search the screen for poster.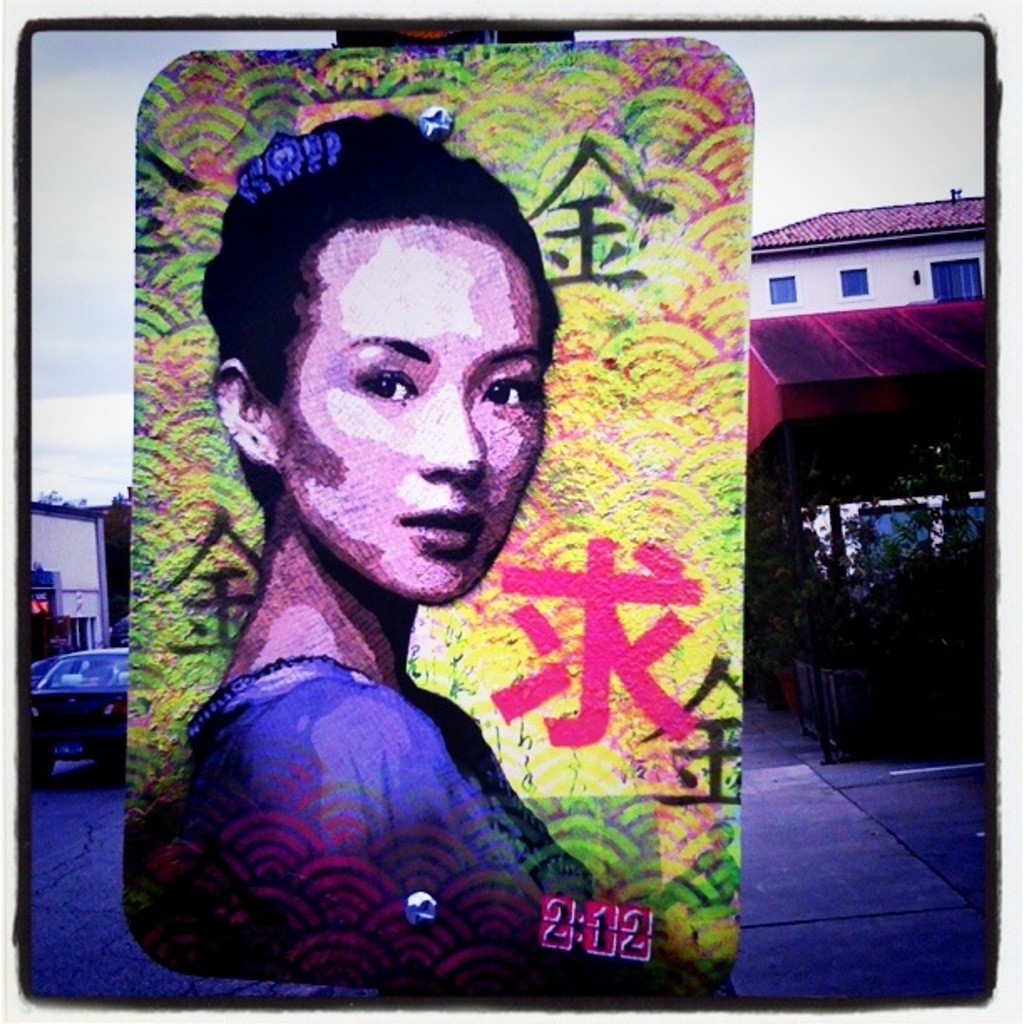
Found at detection(122, 35, 756, 992).
